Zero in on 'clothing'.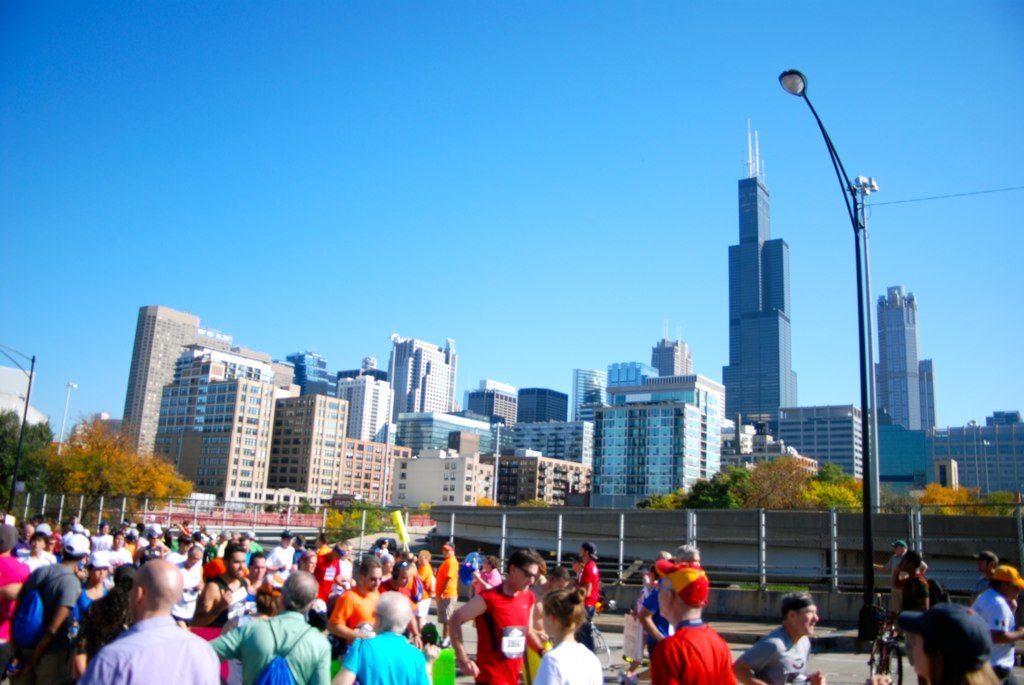
Zeroed in: (x1=892, y1=569, x2=931, y2=663).
